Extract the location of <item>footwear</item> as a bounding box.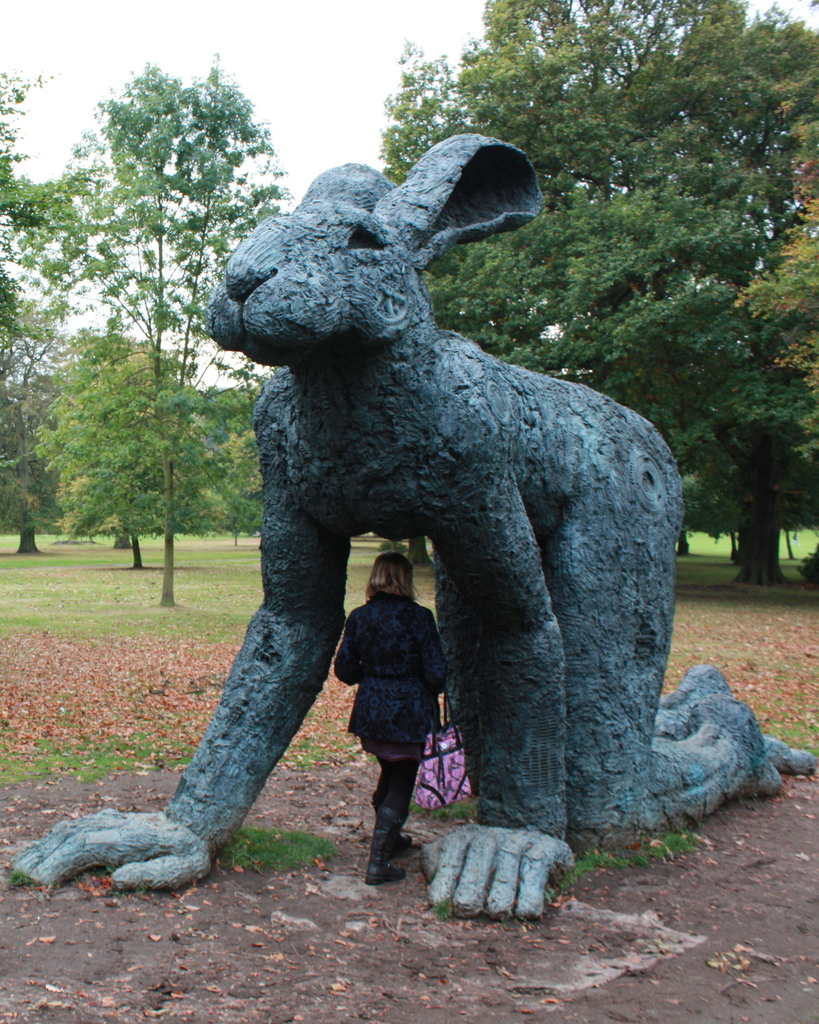
box(365, 812, 406, 885).
